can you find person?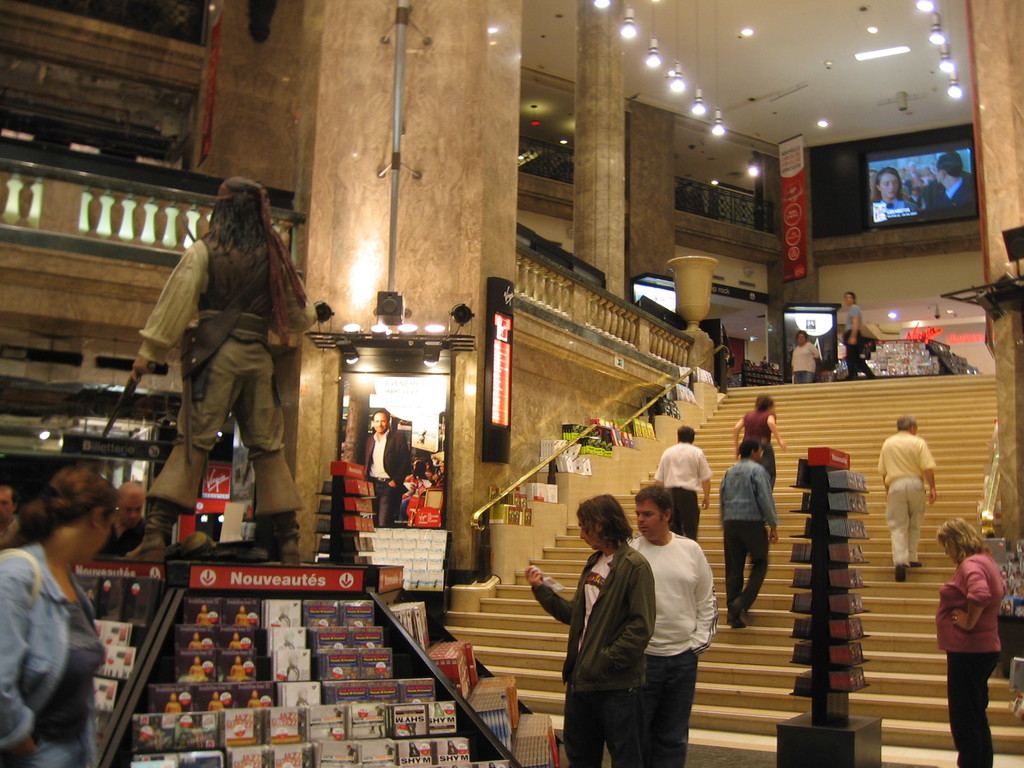
Yes, bounding box: <bbox>138, 175, 314, 553</bbox>.
